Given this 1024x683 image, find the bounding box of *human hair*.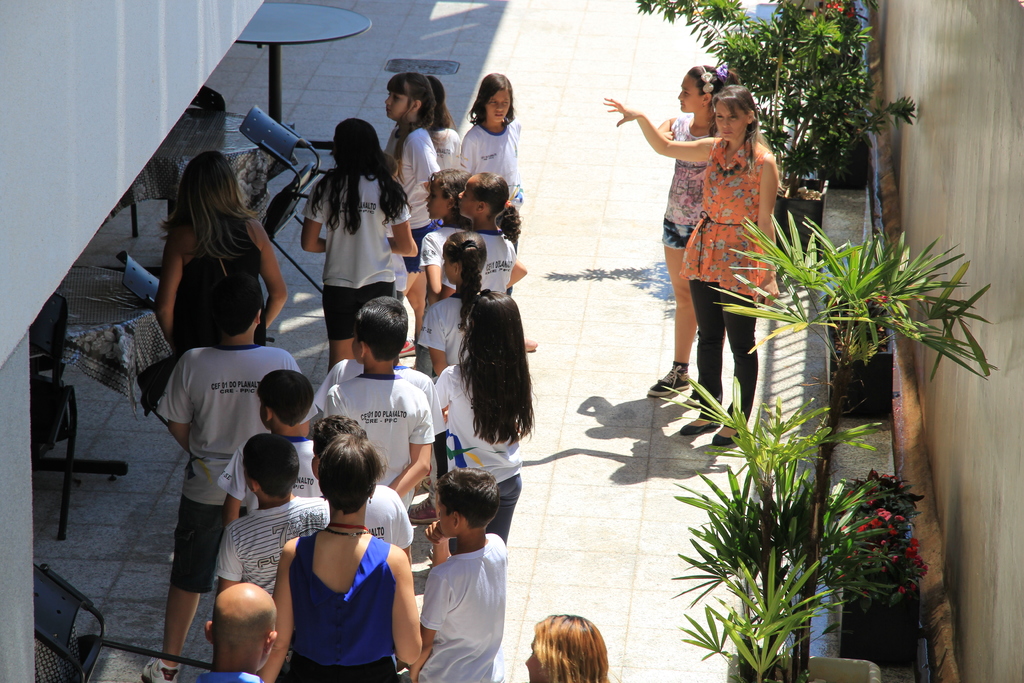
locate(430, 78, 458, 130).
